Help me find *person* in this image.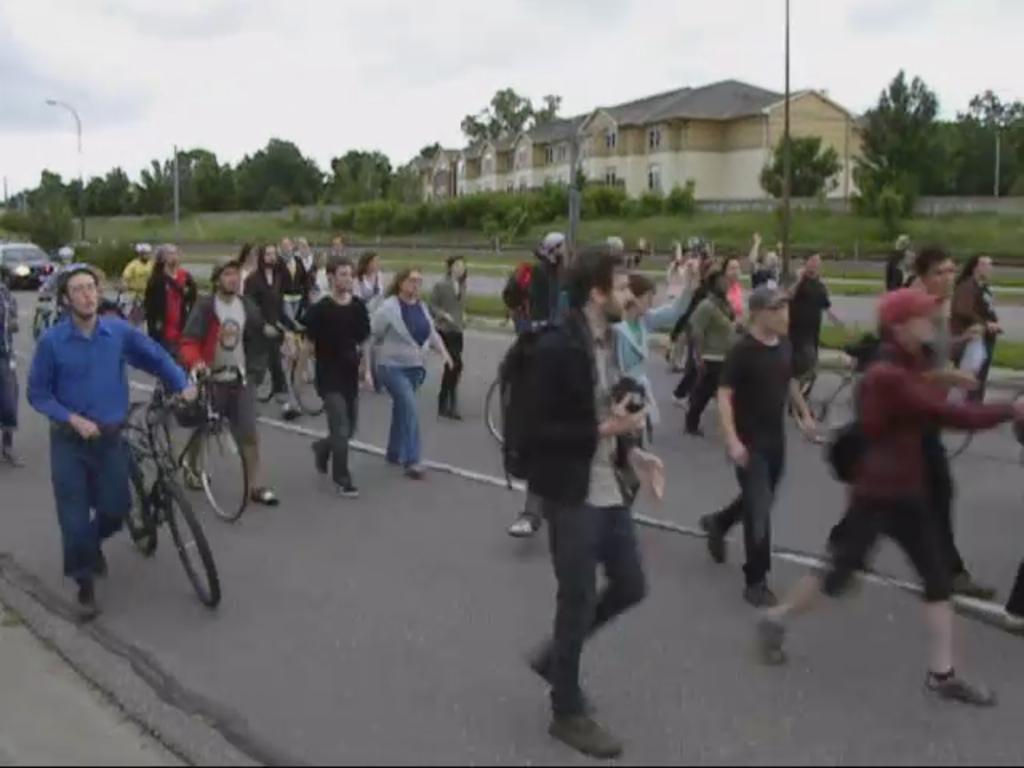
Found it: x1=946 y1=242 x2=1014 y2=406.
